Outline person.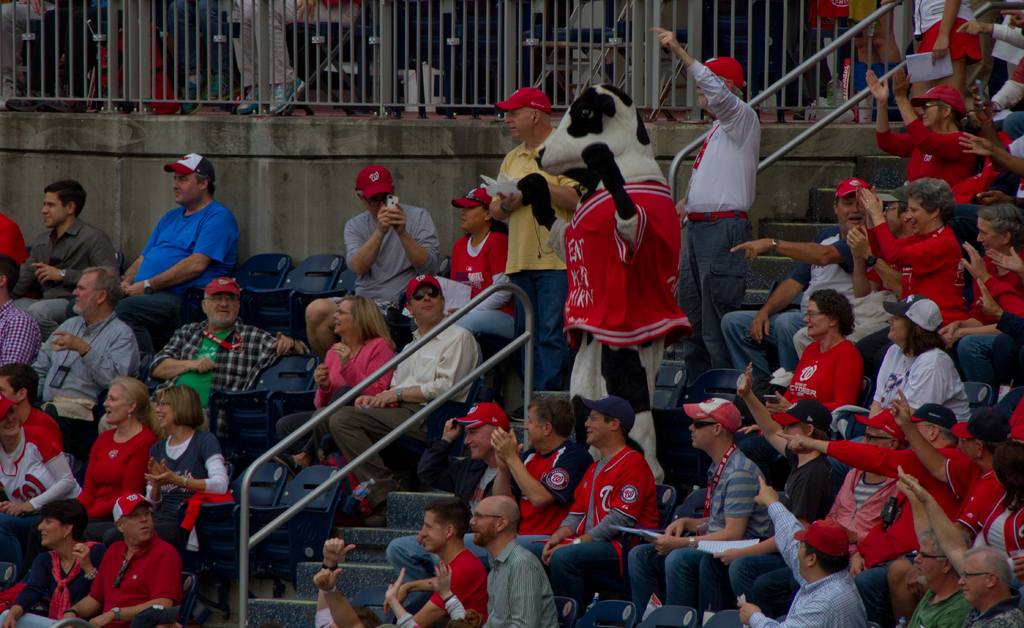
Outline: 383/495/487/627.
